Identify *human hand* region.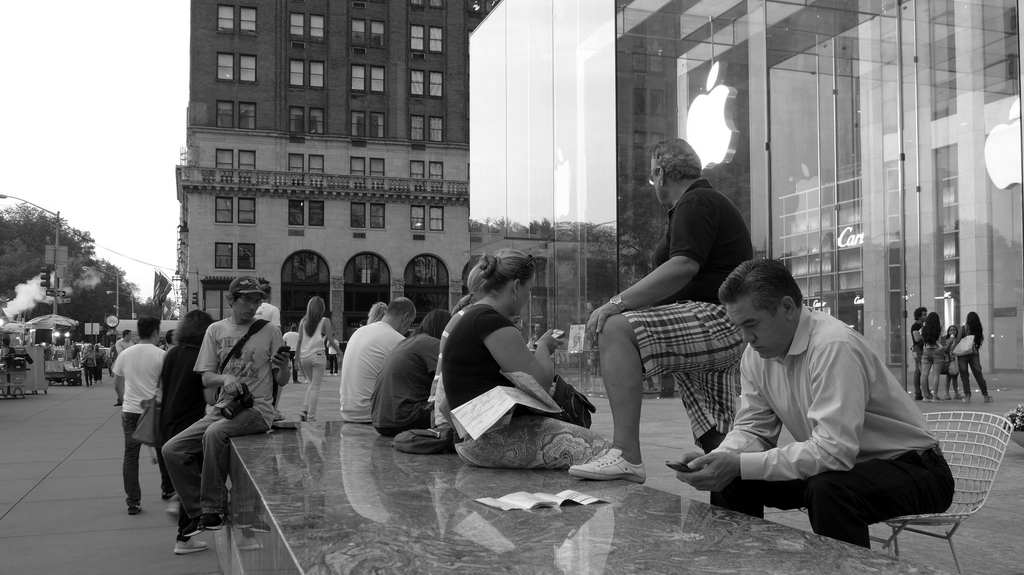
Region: (669,448,710,473).
